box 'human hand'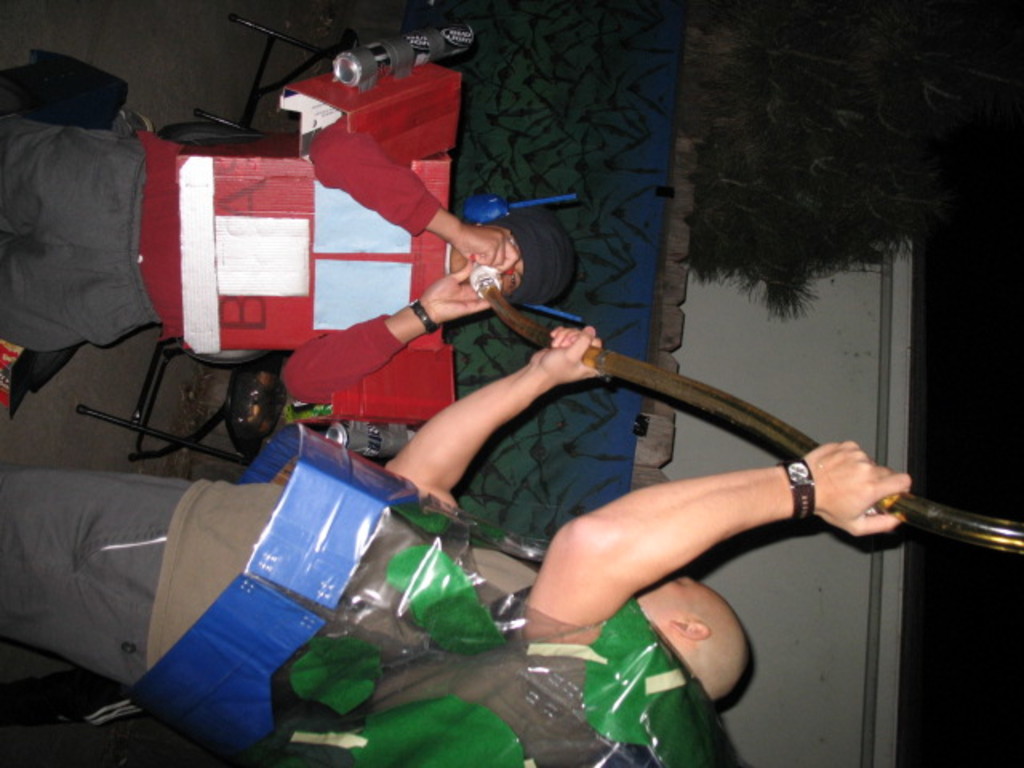
530, 325, 605, 386
